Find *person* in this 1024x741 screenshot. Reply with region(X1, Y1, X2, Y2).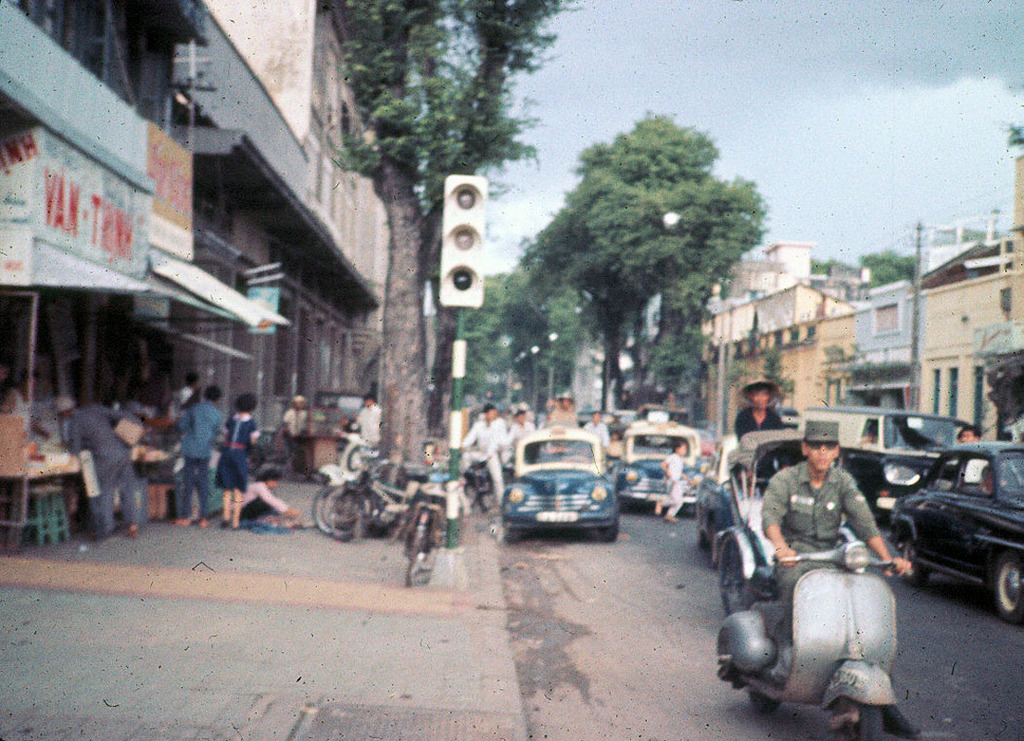
region(352, 381, 377, 456).
